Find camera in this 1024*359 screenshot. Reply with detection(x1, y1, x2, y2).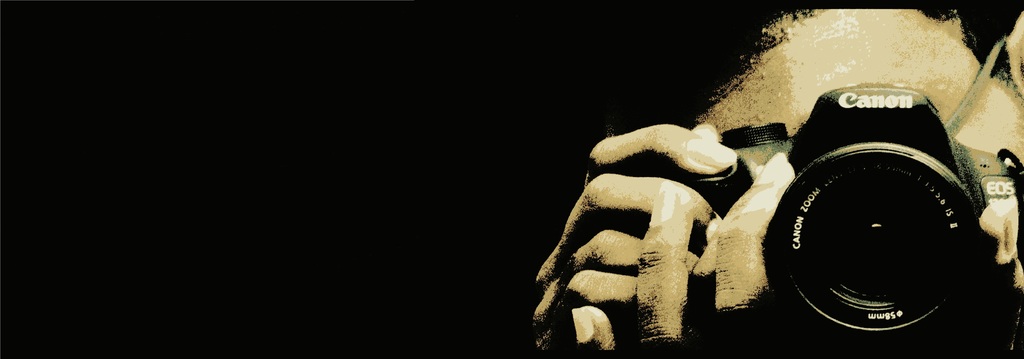
detection(676, 61, 980, 352).
